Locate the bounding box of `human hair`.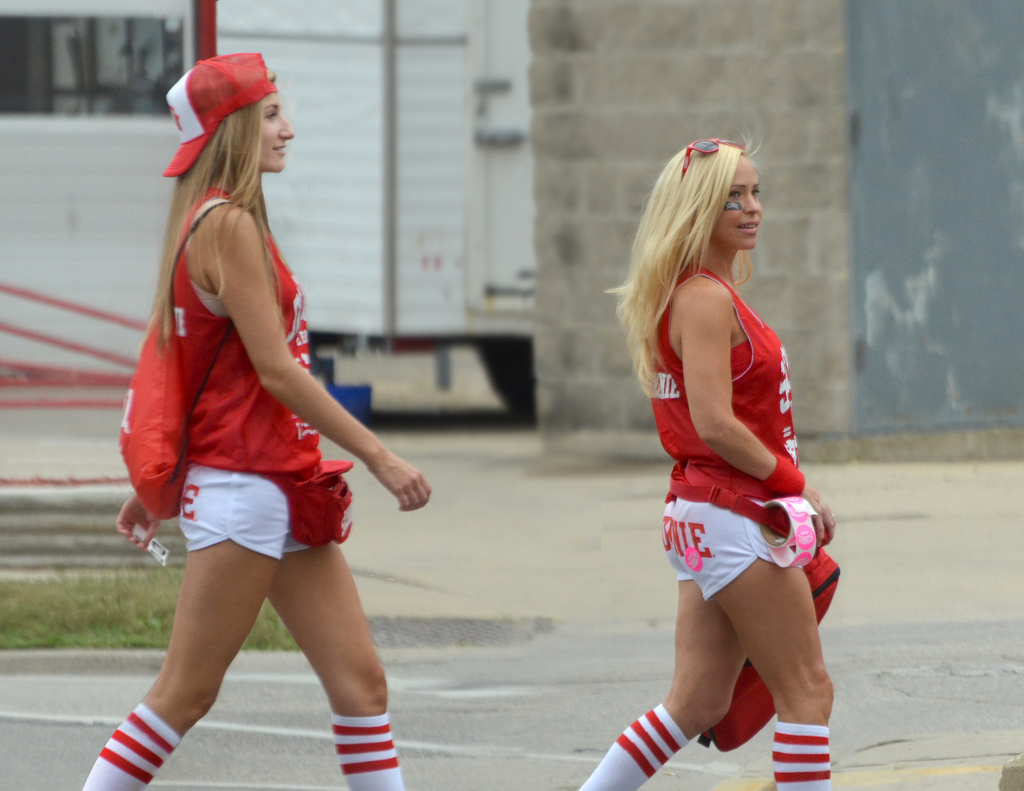
Bounding box: l=643, t=124, r=787, b=396.
